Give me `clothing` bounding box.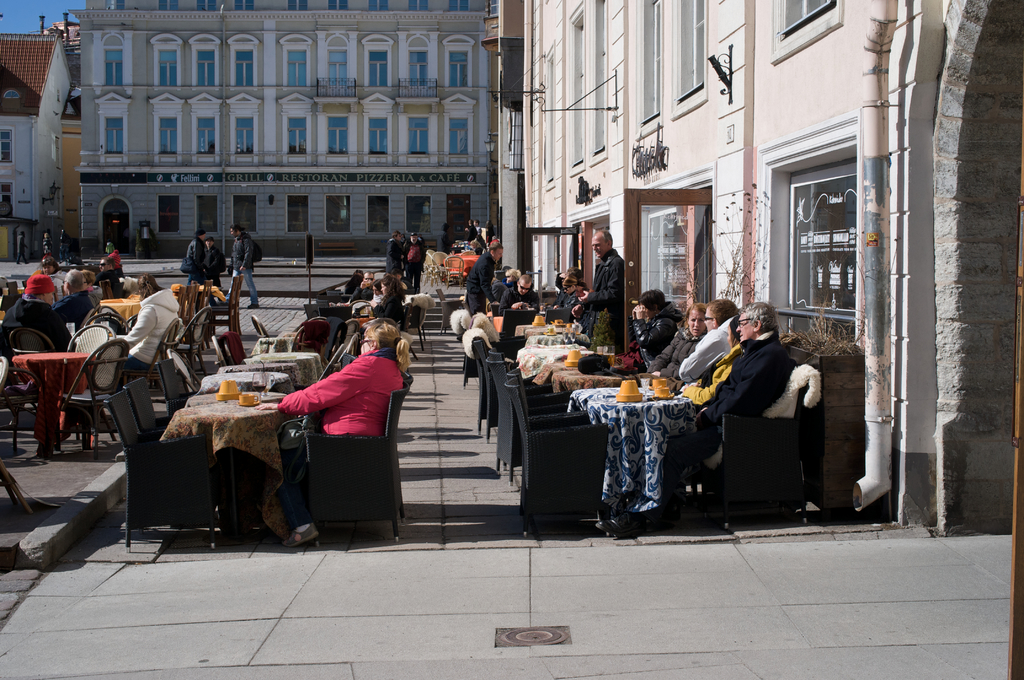
[x1=645, y1=326, x2=703, y2=371].
